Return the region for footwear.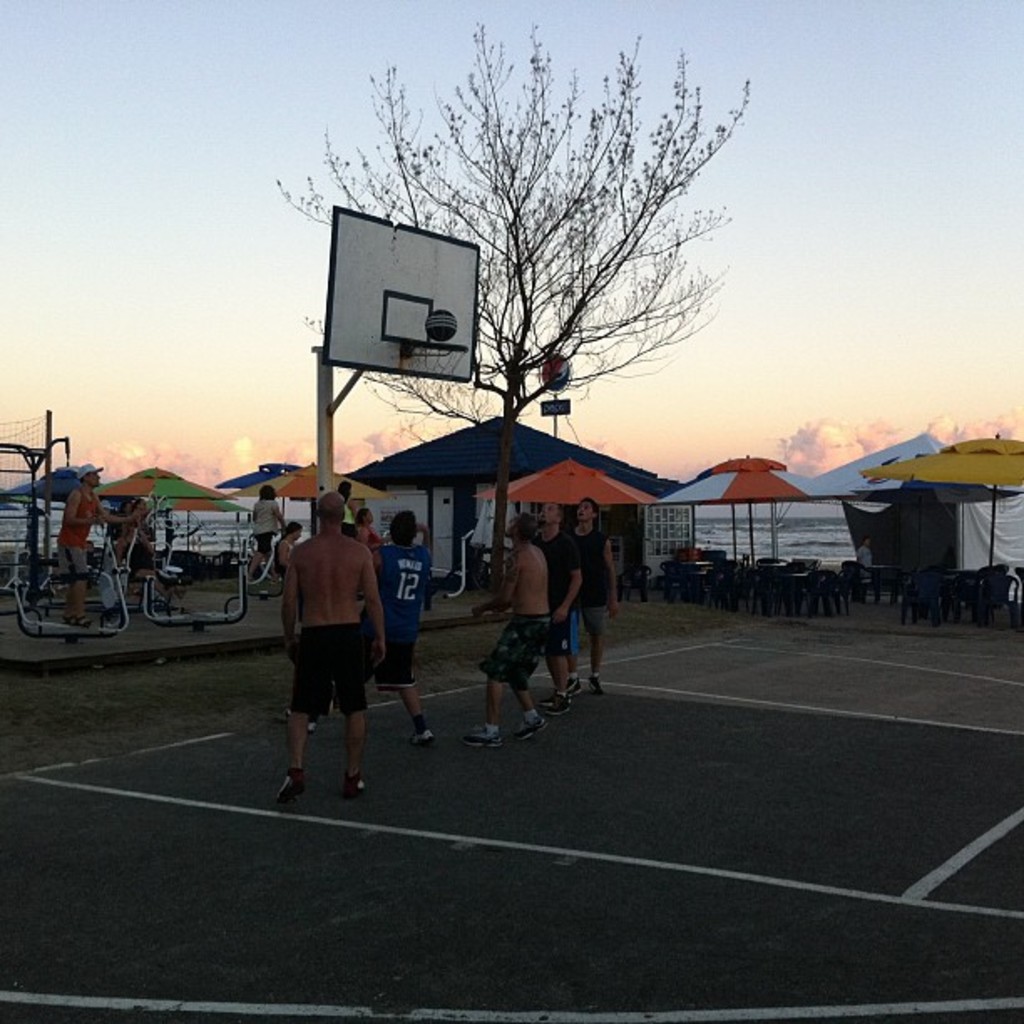
x1=515 y1=713 x2=549 y2=740.
